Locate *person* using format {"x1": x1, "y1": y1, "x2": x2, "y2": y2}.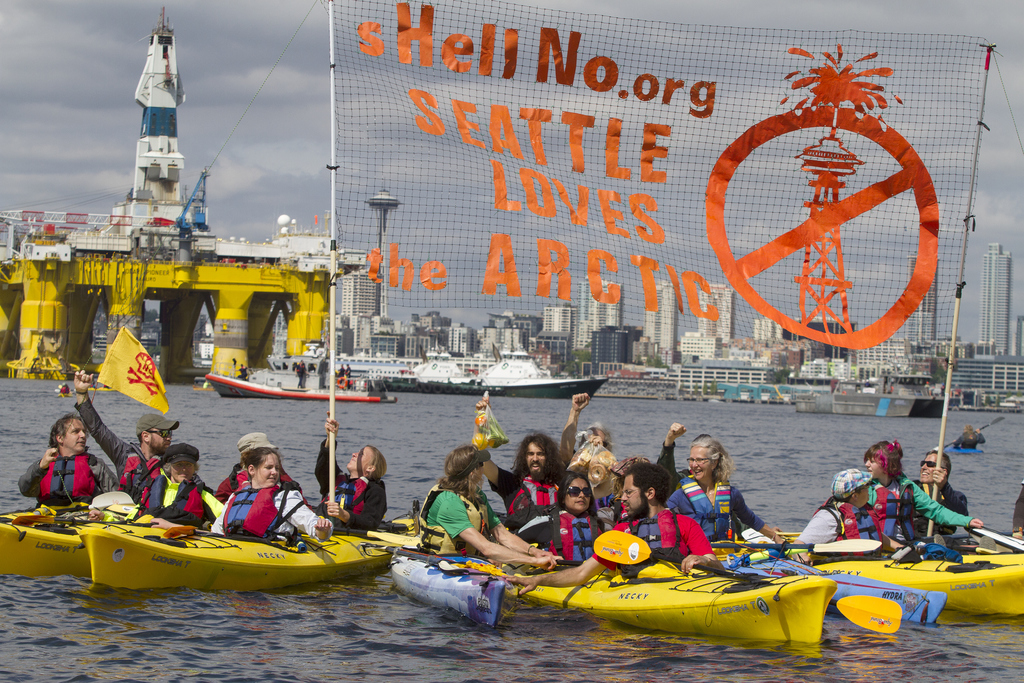
{"x1": 20, "y1": 414, "x2": 127, "y2": 512}.
